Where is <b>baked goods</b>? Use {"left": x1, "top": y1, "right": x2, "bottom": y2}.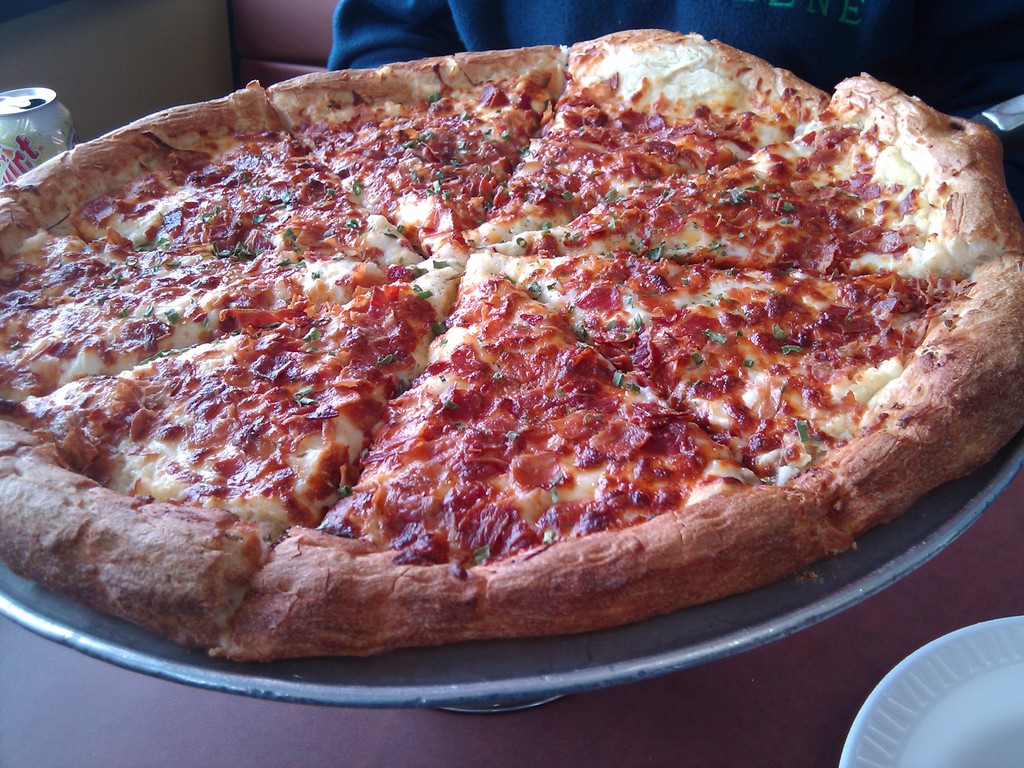
{"left": 13, "top": 32, "right": 1010, "bottom": 683}.
